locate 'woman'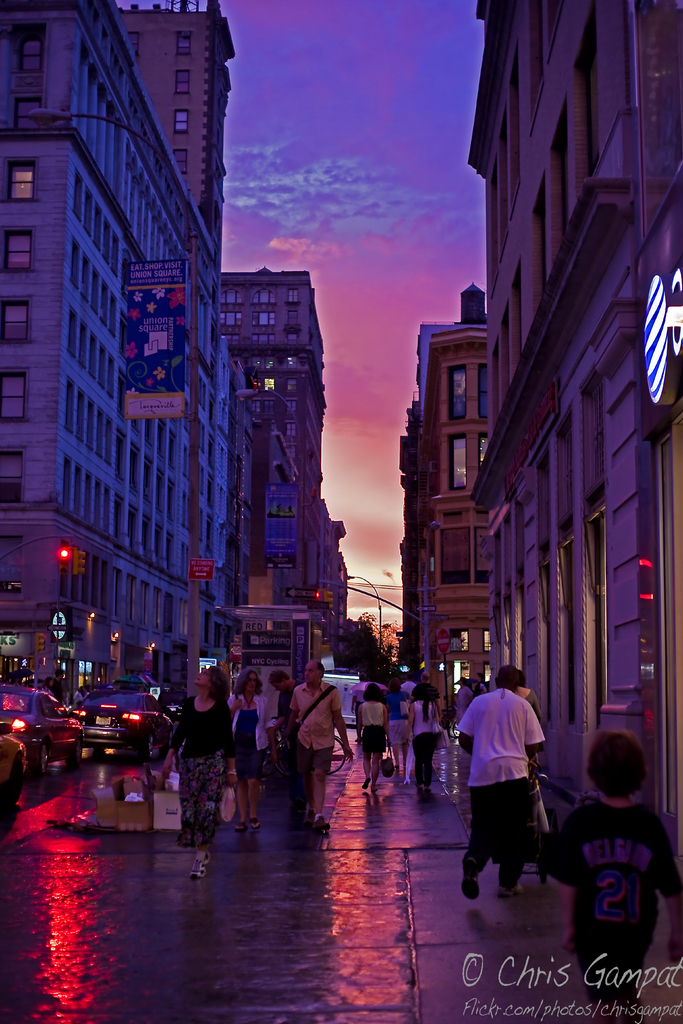
locate(521, 684, 547, 718)
